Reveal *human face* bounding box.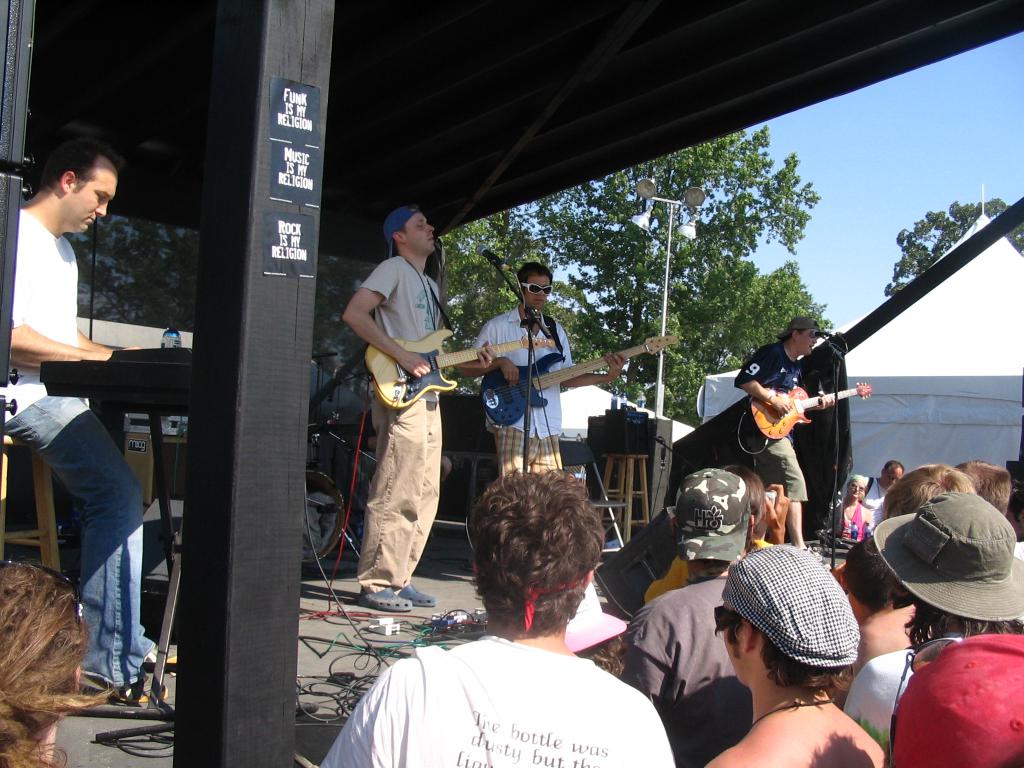
Revealed: <region>405, 212, 435, 255</region>.
